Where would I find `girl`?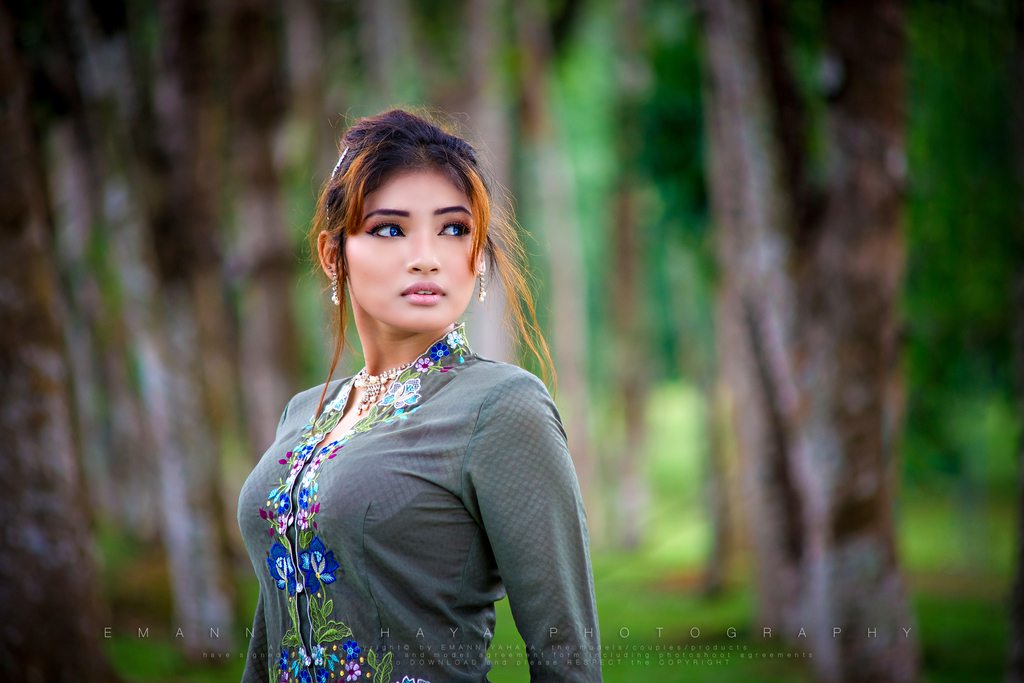
At {"left": 234, "top": 101, "right": 603, "bottom": 682}.
